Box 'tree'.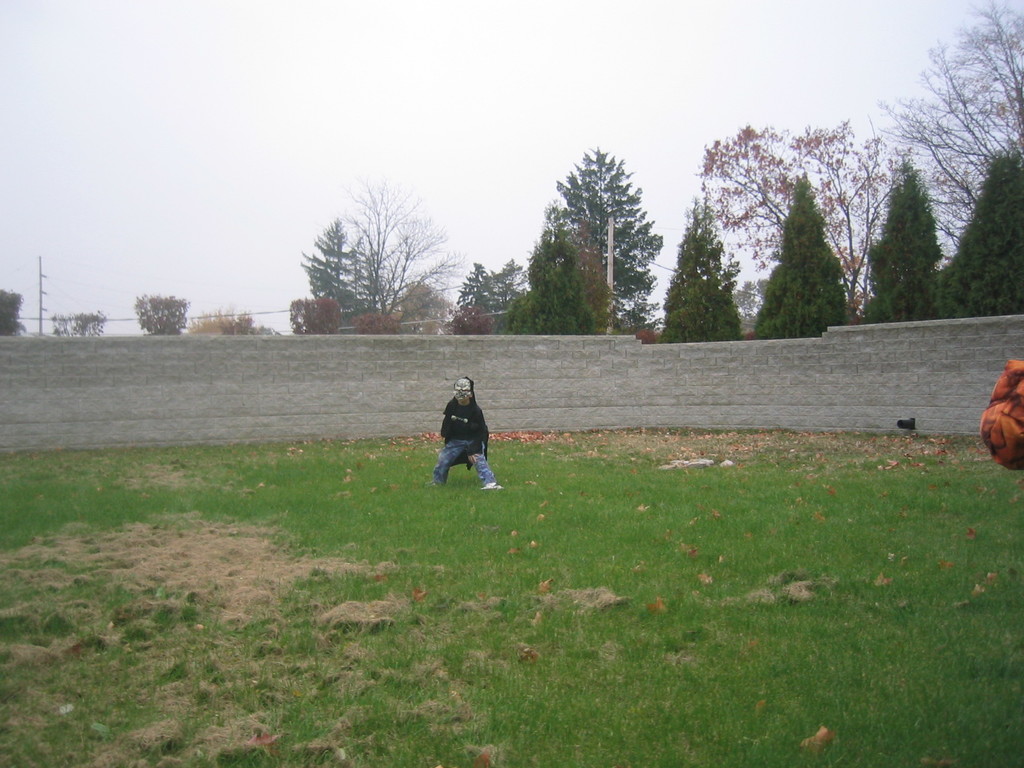
750, 165, 860, 337.
